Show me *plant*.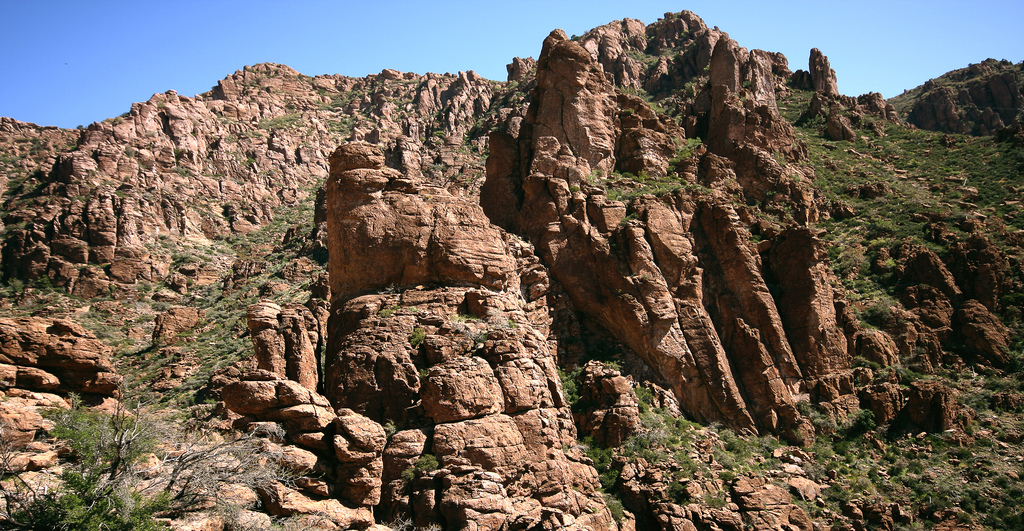
*plant* is here: box(740, 79, 752, 91).
